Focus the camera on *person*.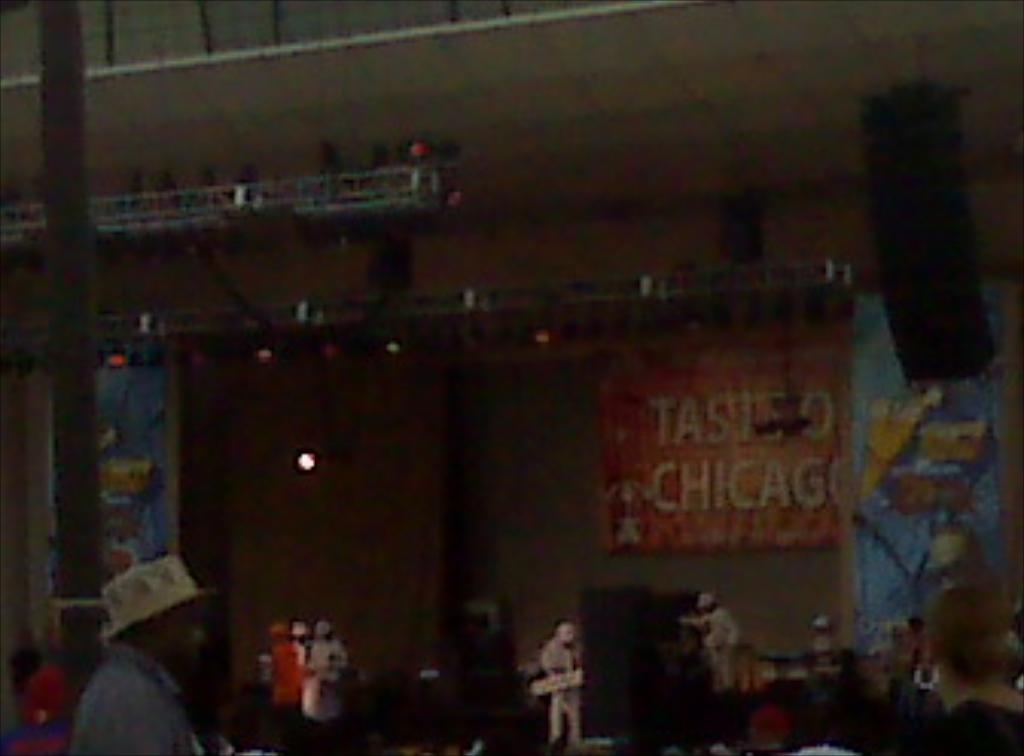
Focus region: 686/588/747/698.
